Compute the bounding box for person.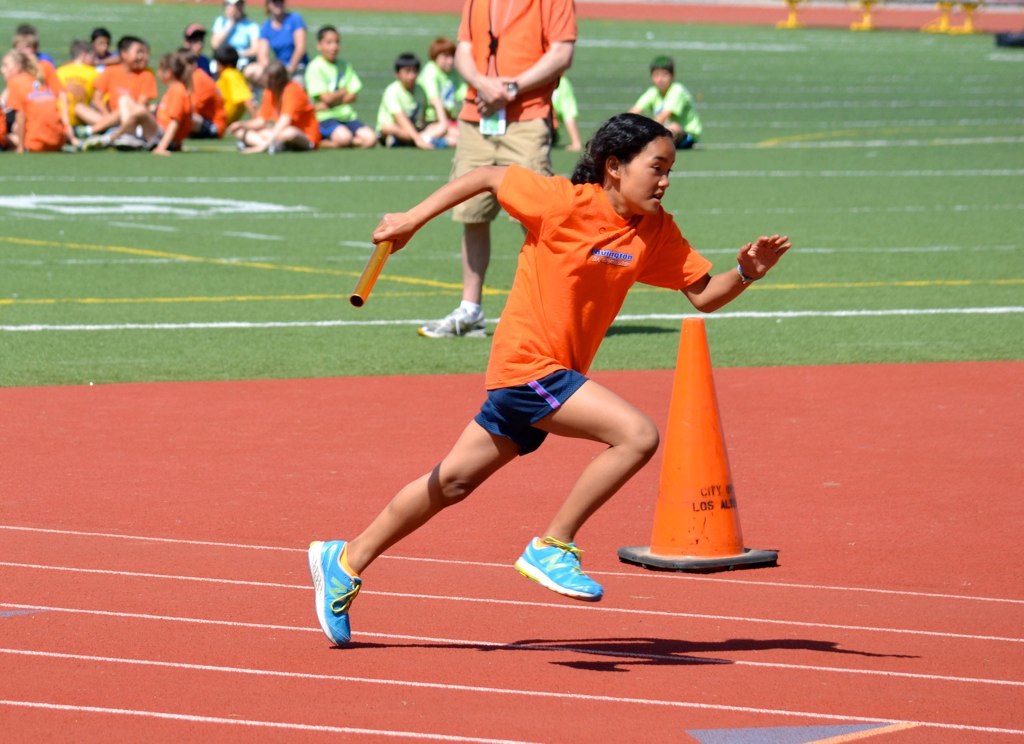
86,48,190,148.
